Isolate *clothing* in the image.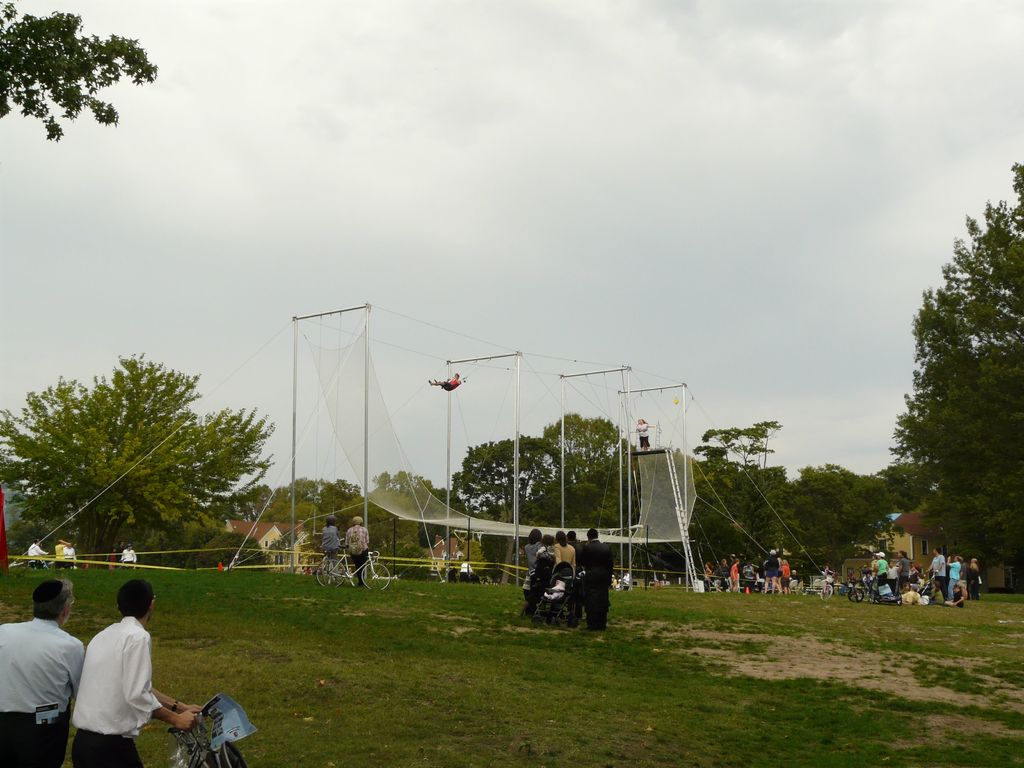
Isolated region: left=557, top=545, right=578, bottom=568.
